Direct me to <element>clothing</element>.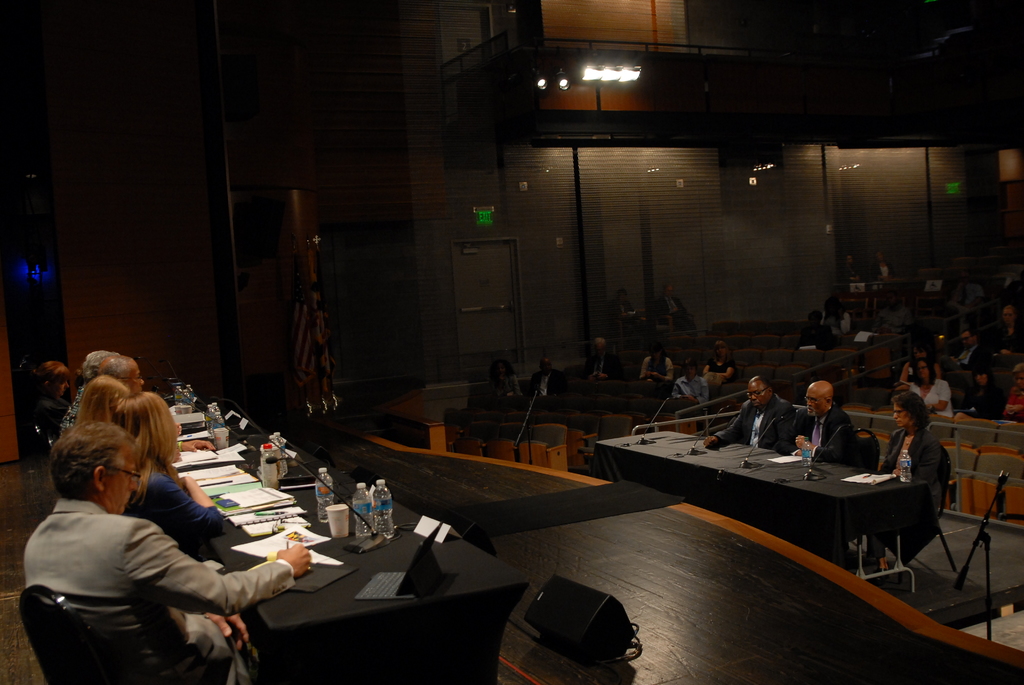
Direction: rect(641, 358, 671, 382).
